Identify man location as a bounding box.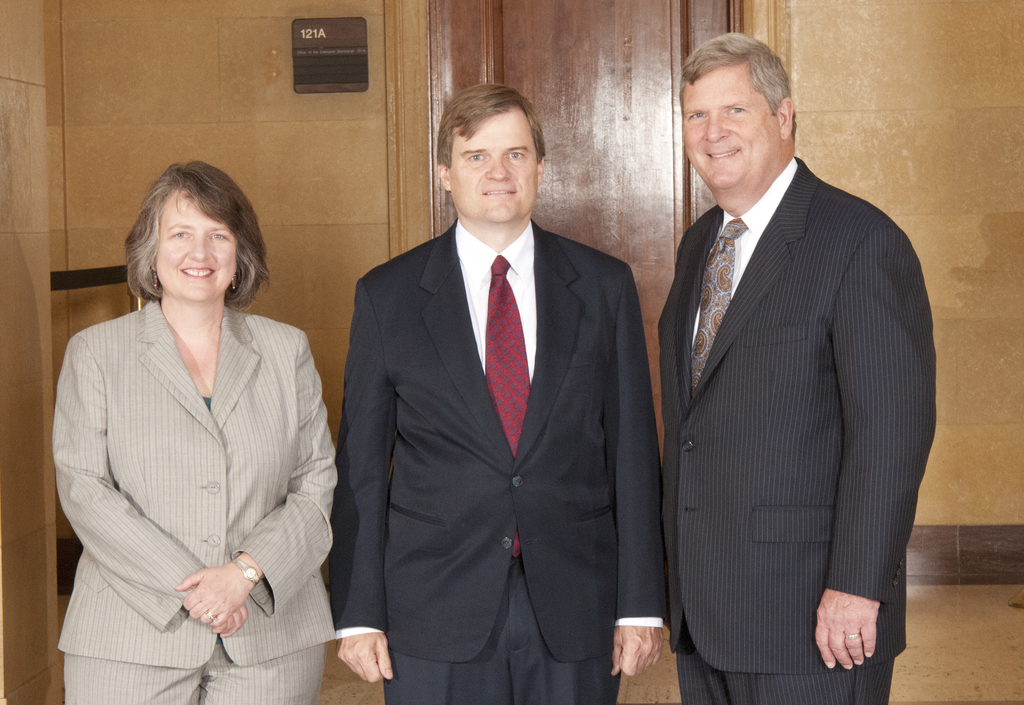
locate(327, 82, 669, 704).
